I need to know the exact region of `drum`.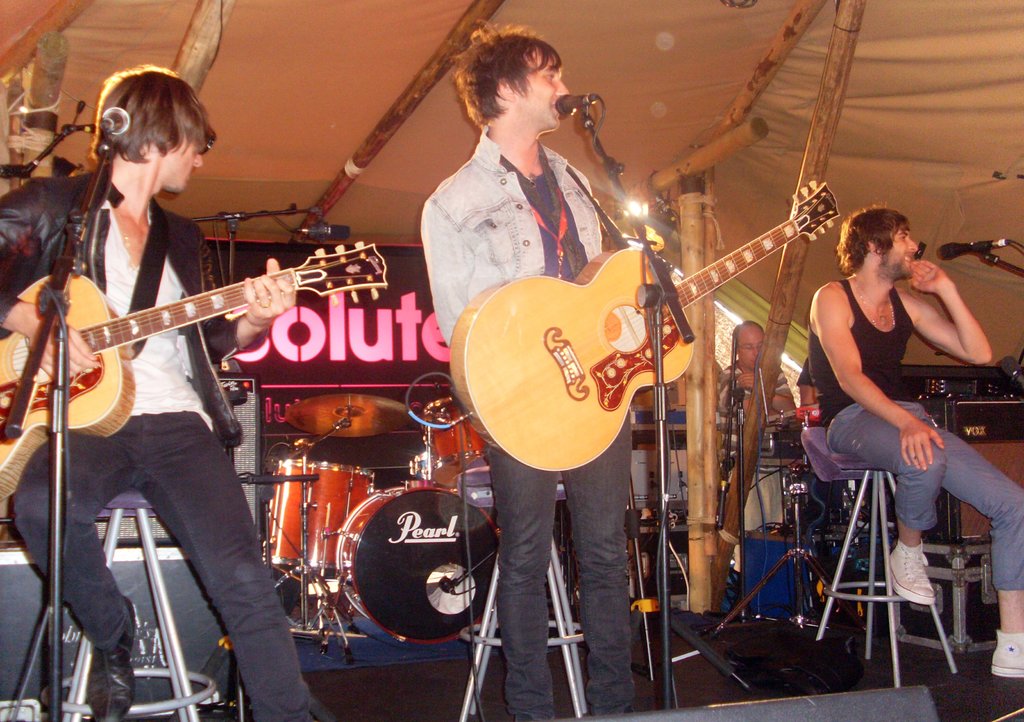
Region: box(333, 474, 499, 646).
